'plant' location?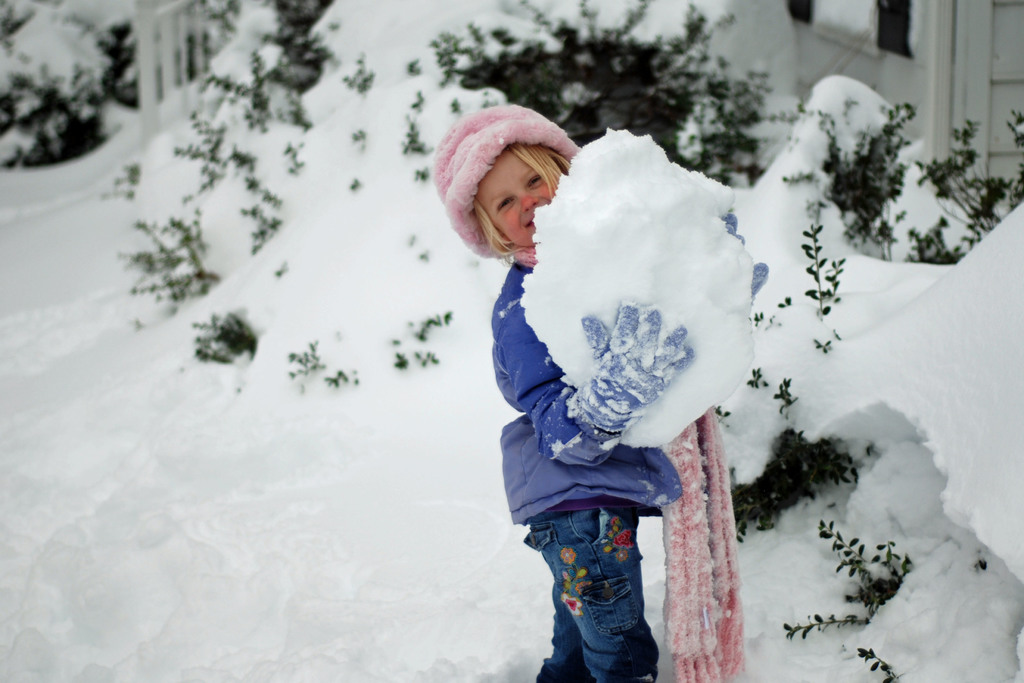
[712,406,733,434]
